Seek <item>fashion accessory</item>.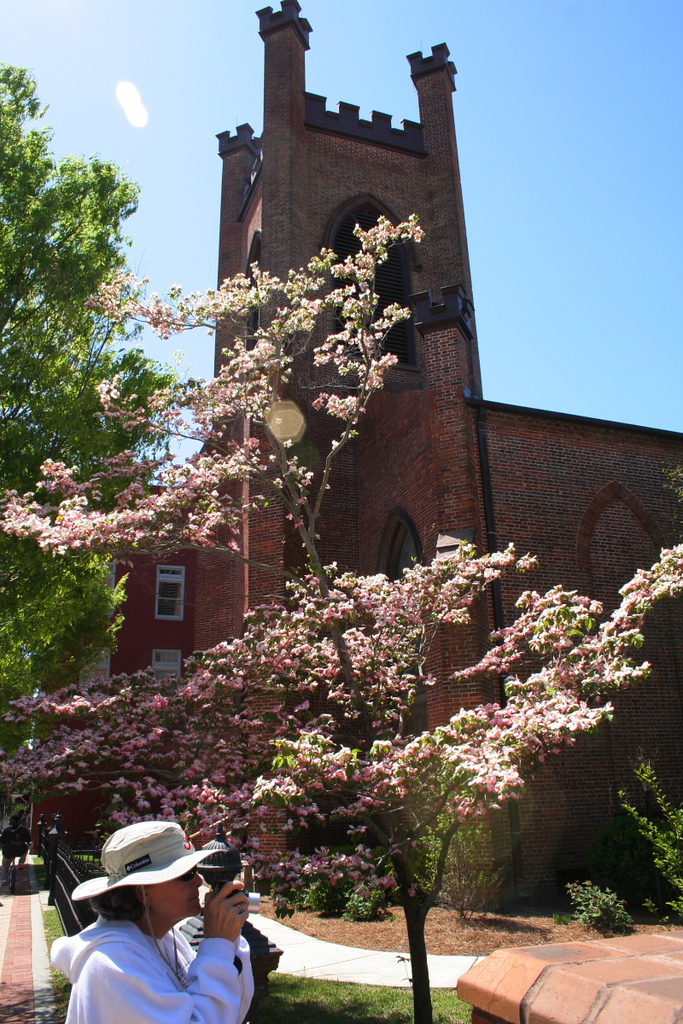
crop(72, 821, 229, 981).
